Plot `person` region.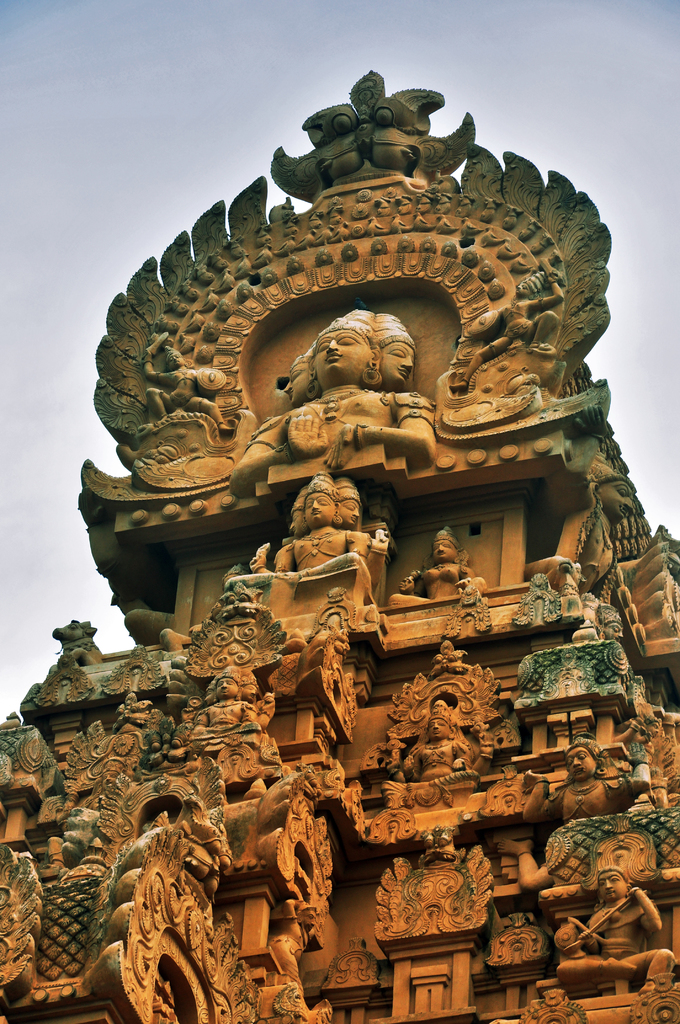
Plotted at select_region(182, 664, 277, 753).
